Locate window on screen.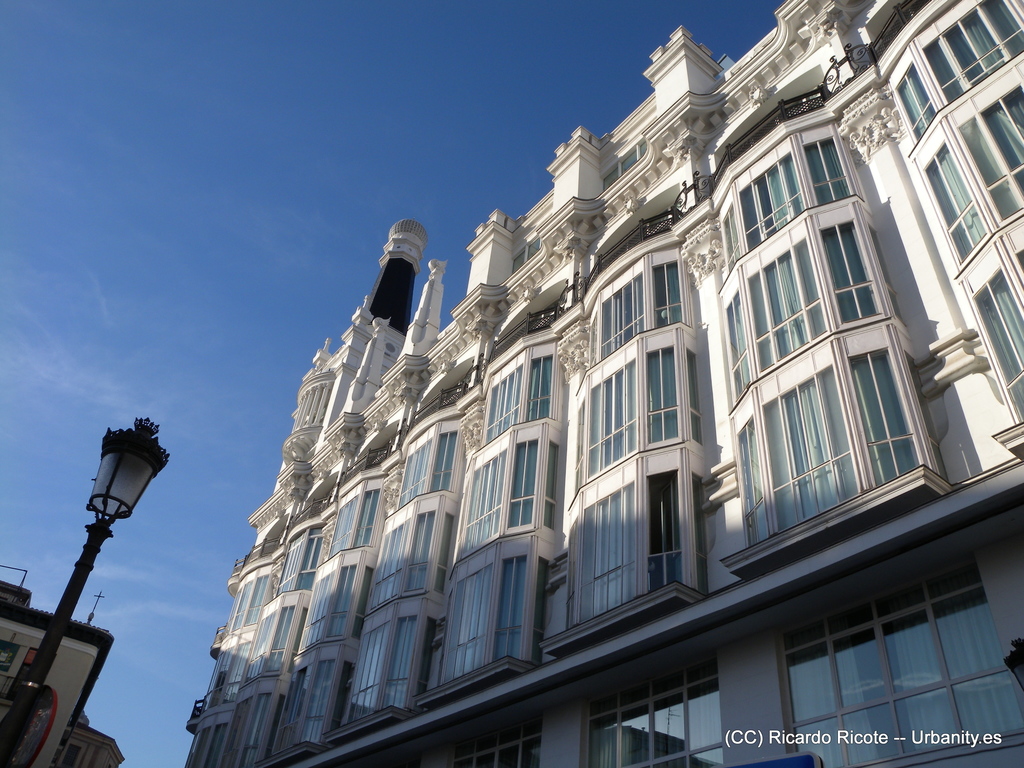
On screen at 893,64,942,141.
